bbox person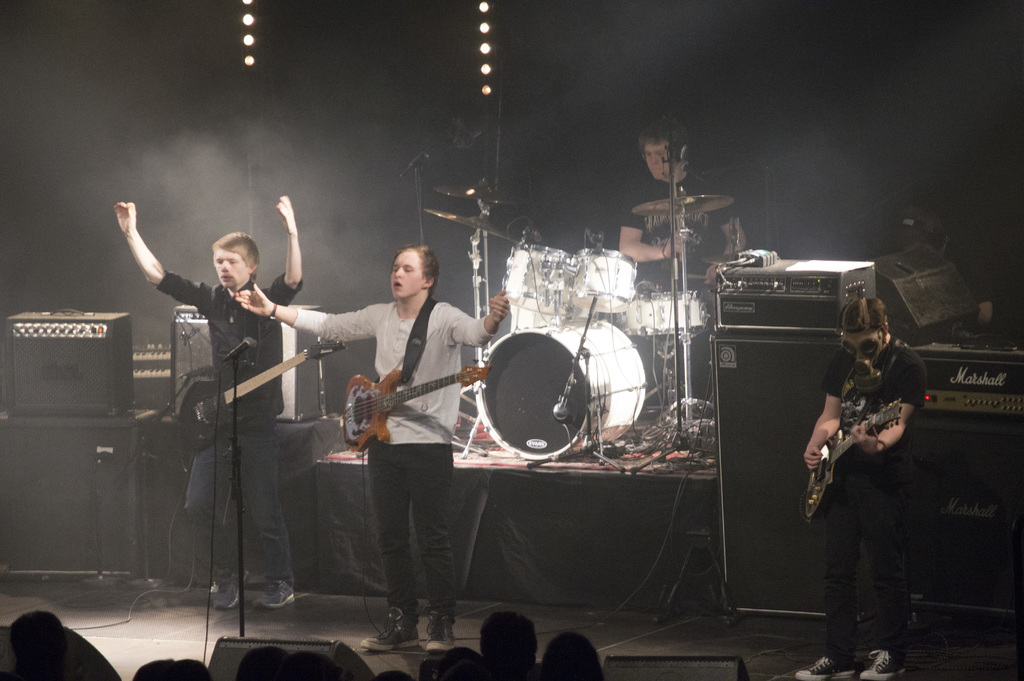
796, 296, 931, 680
